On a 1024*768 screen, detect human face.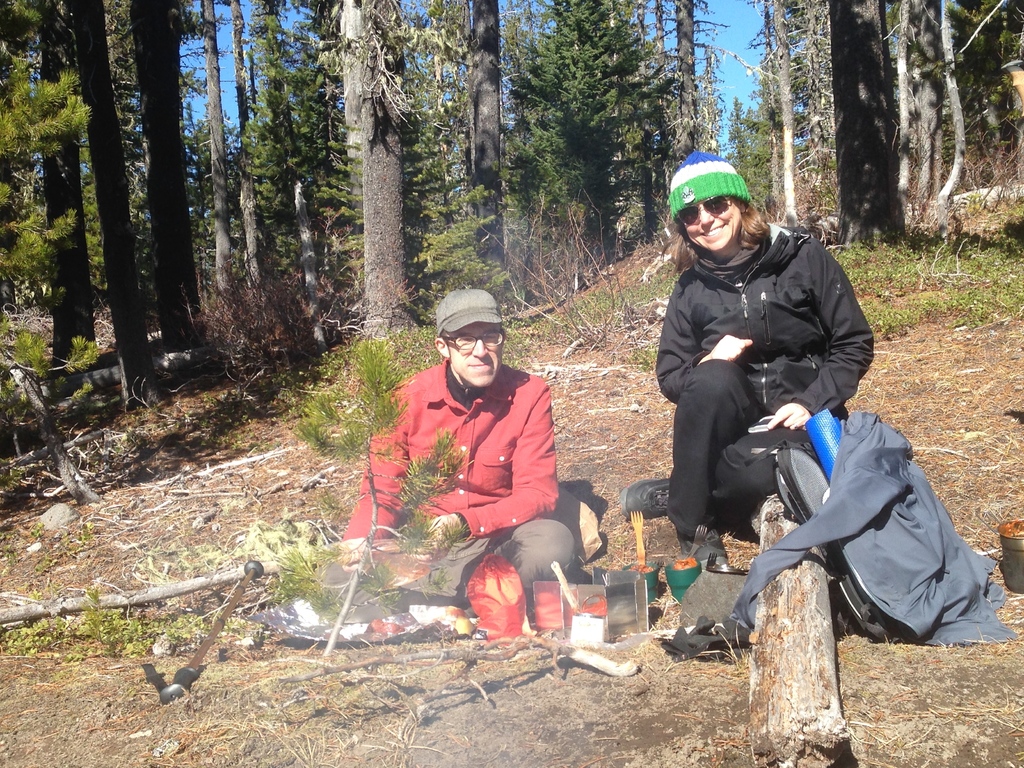
BBox(451, 318, 501, 388).
